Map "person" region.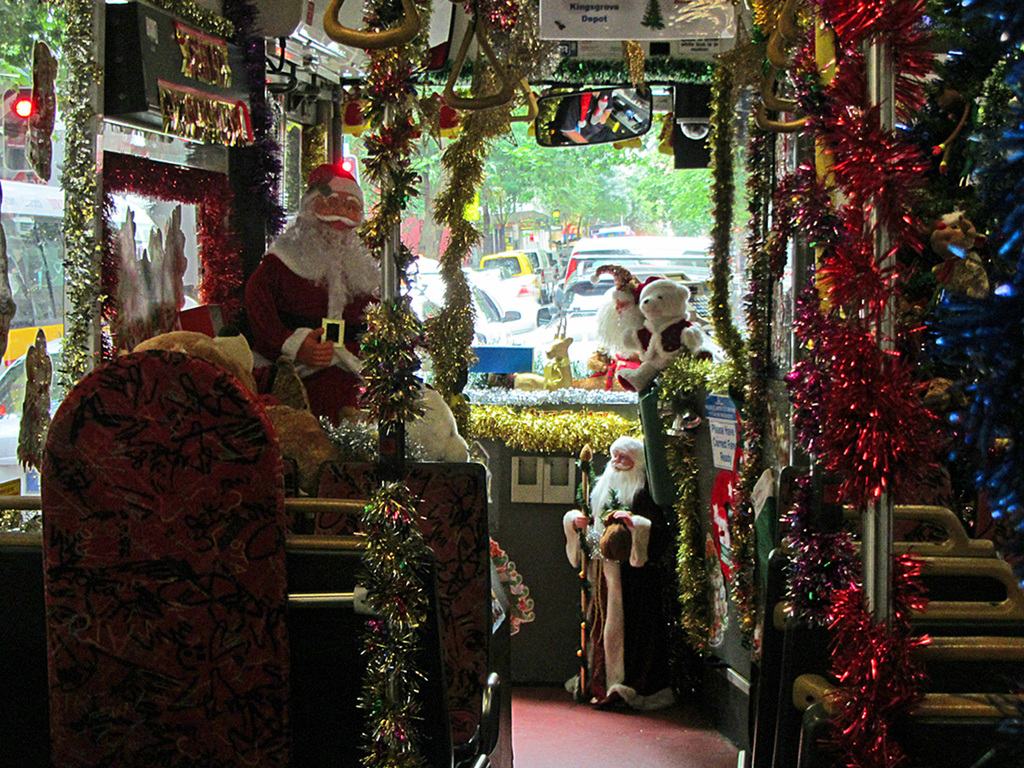
Mapped to [18, 344, 42, 472].
